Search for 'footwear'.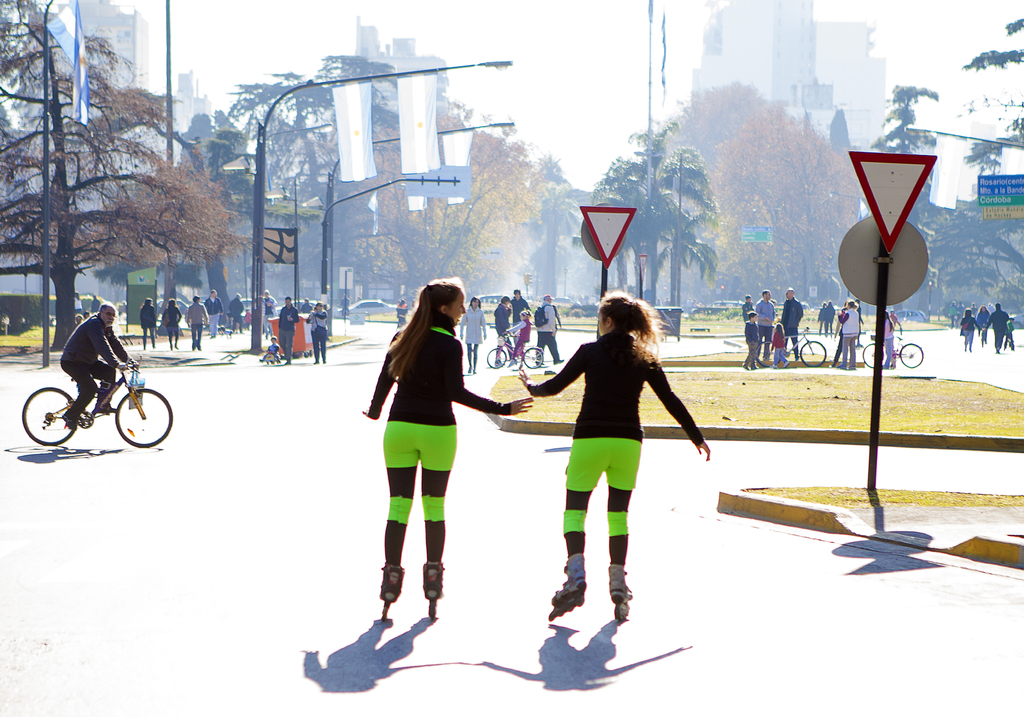
Found at pyautogui.locateOnScreen(96, 407, 116, 410).
